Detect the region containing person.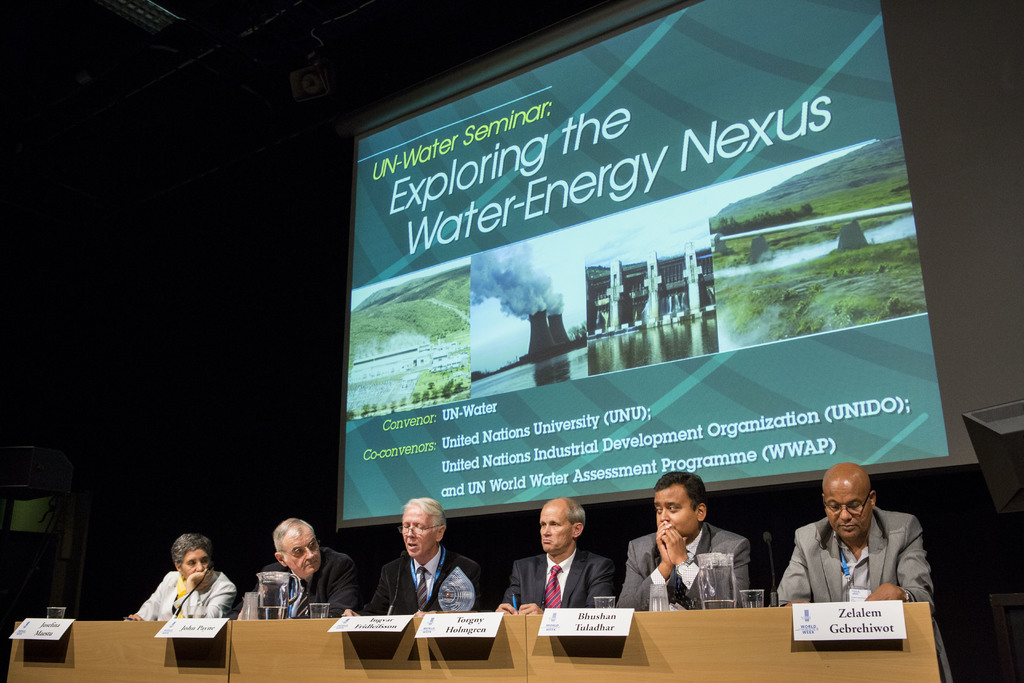
locate(344, 498, 484, 616).
